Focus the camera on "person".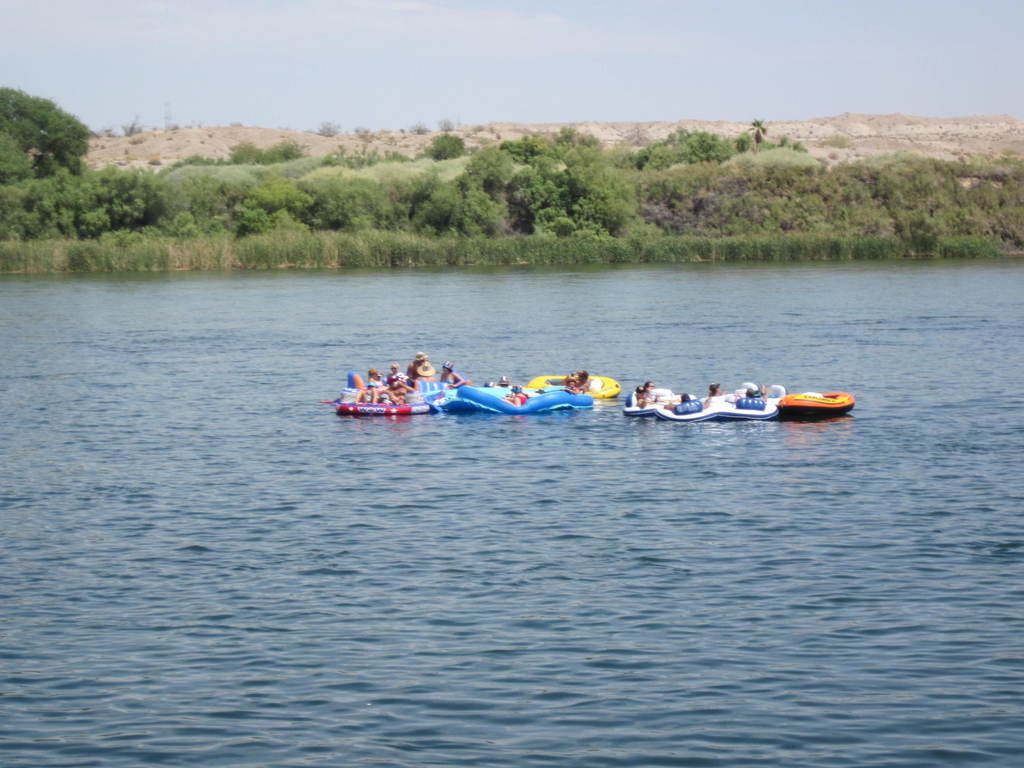
Focus region: rect(664, 396, 709, 419).
